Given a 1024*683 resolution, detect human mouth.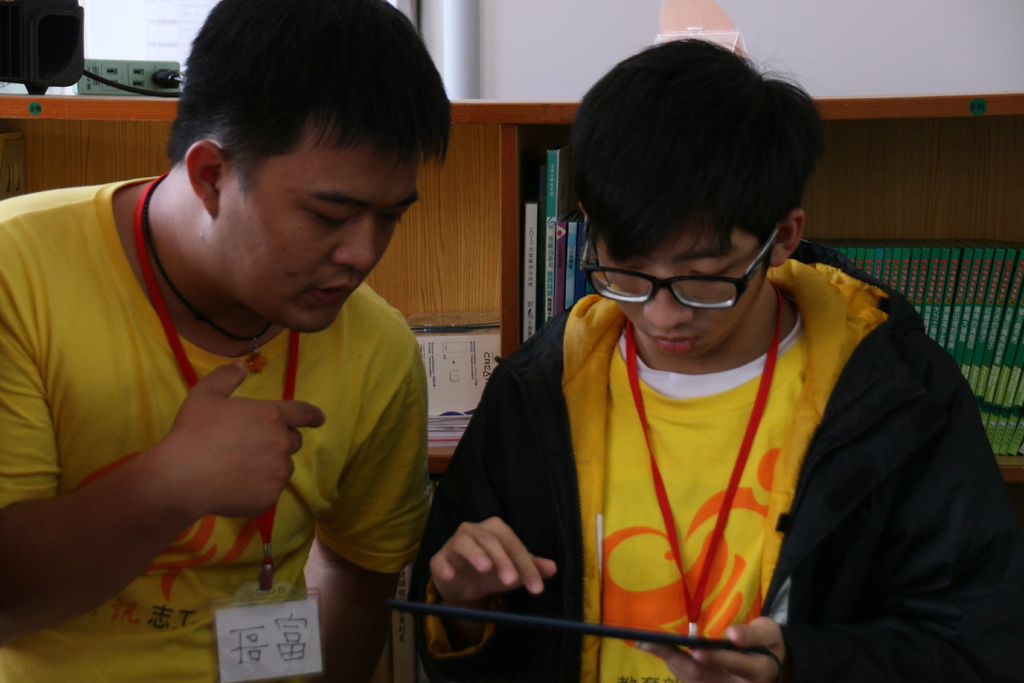
left=316, top=278, right=360, bottom=303.
